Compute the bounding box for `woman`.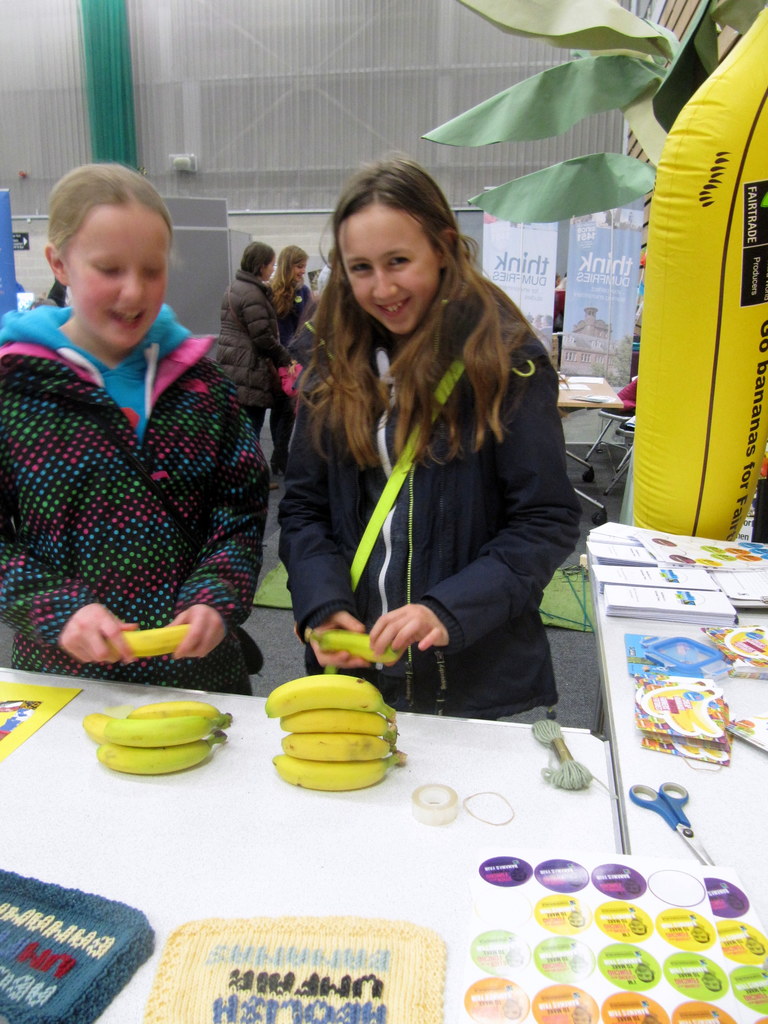
(x1=255, y1=169, x2=592, y2=735).
